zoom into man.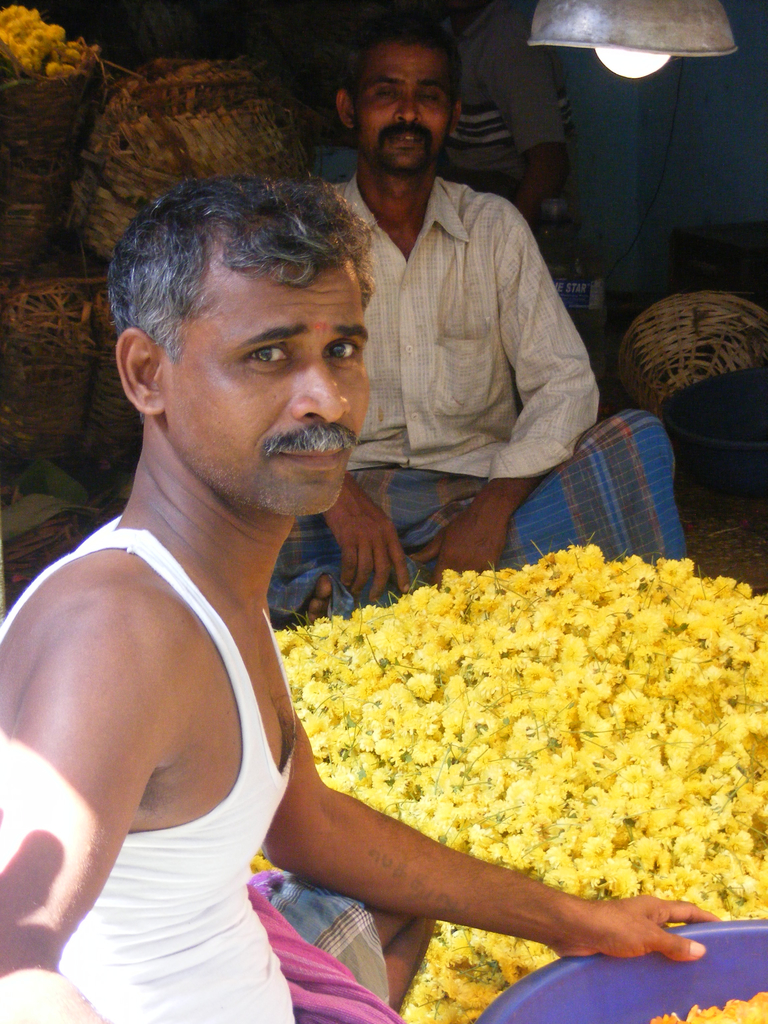
Zoom target: l=310, t=38, r=600, b=568.
